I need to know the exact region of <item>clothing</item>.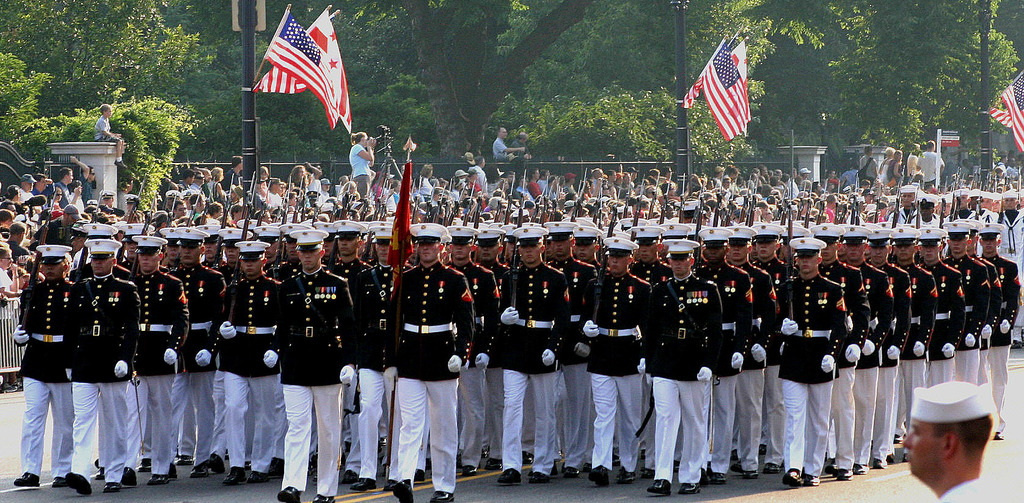
Region: bbox=[989, 211, 1023, 287].
